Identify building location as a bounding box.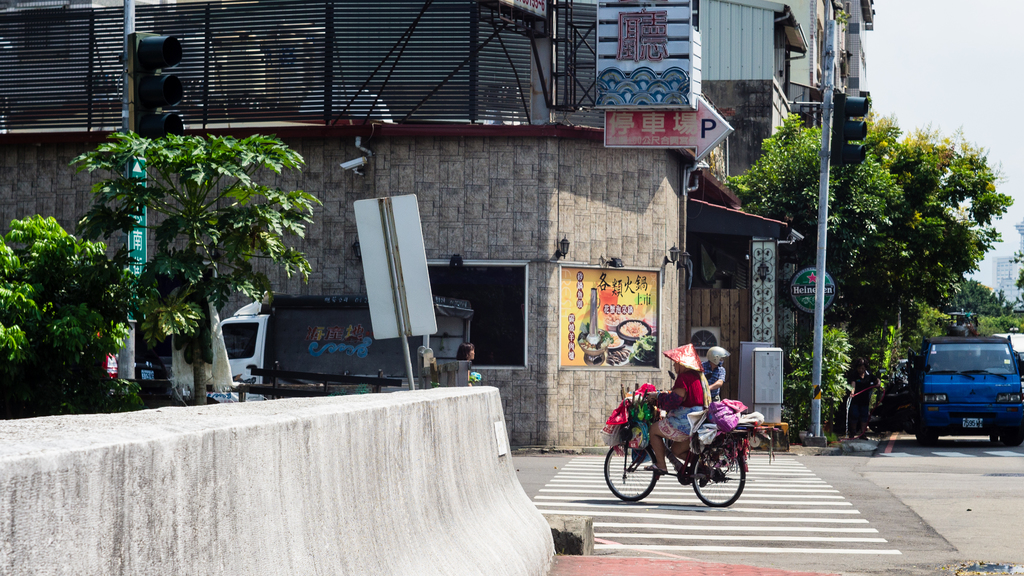
771, 0, 851, 125.
